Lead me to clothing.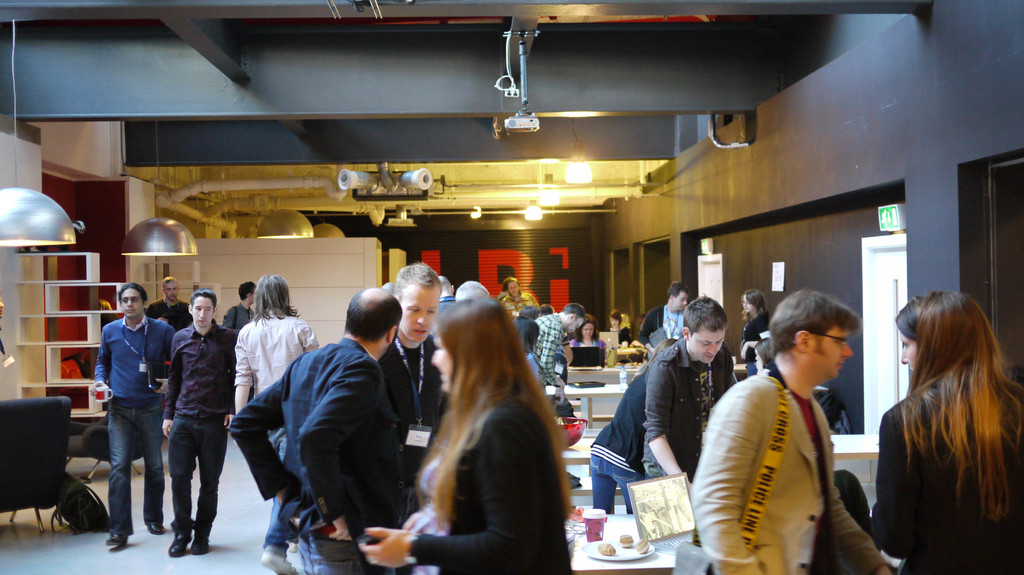
Lead to bbox=(148, 295, 196, 338).
